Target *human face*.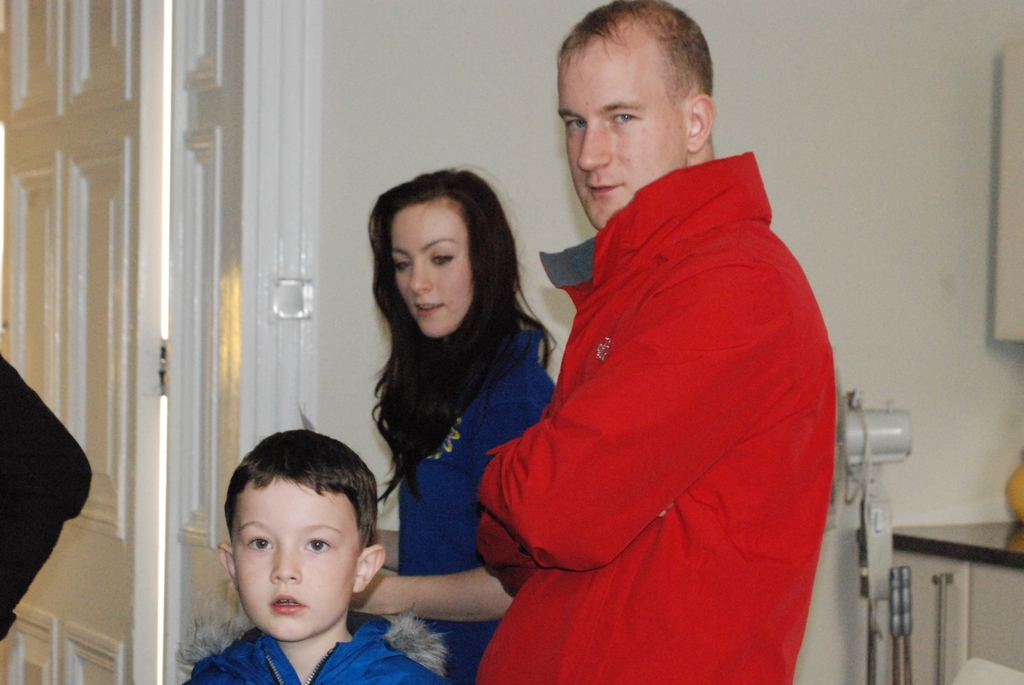
Target region: box=[386, 204, 465, 336].
